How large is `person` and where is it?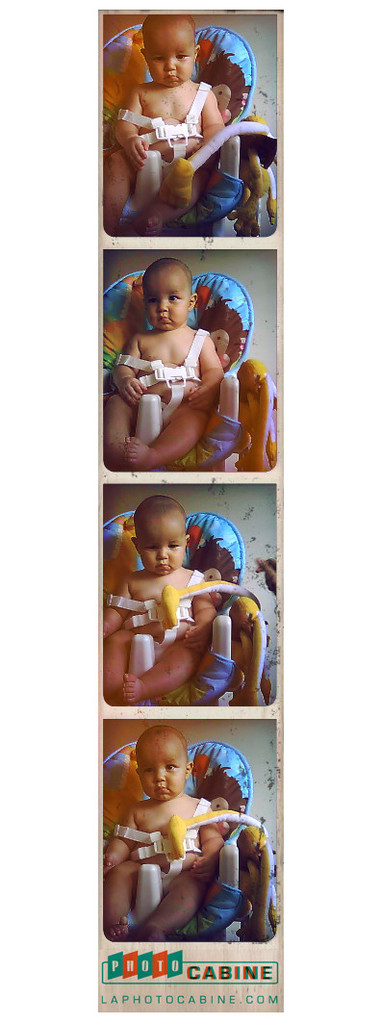
Bounding box: <box>102,8,270,232</box>.
